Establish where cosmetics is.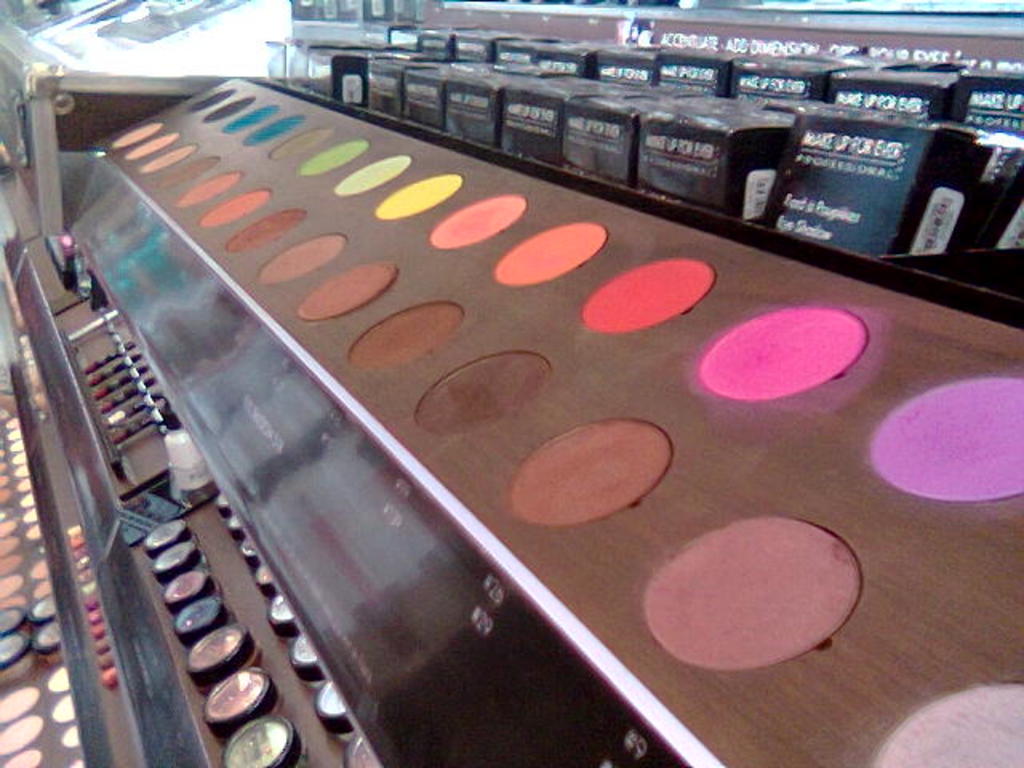
Established at 69:755:85:766.
